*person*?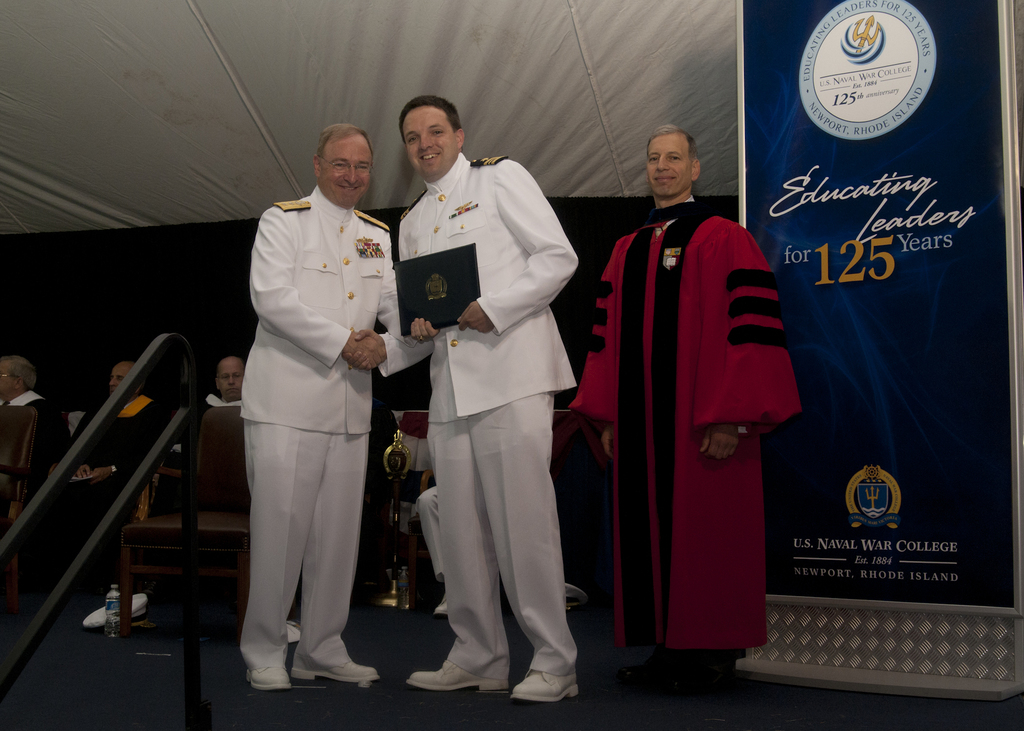
select_region(340, 94, 579, 707)
